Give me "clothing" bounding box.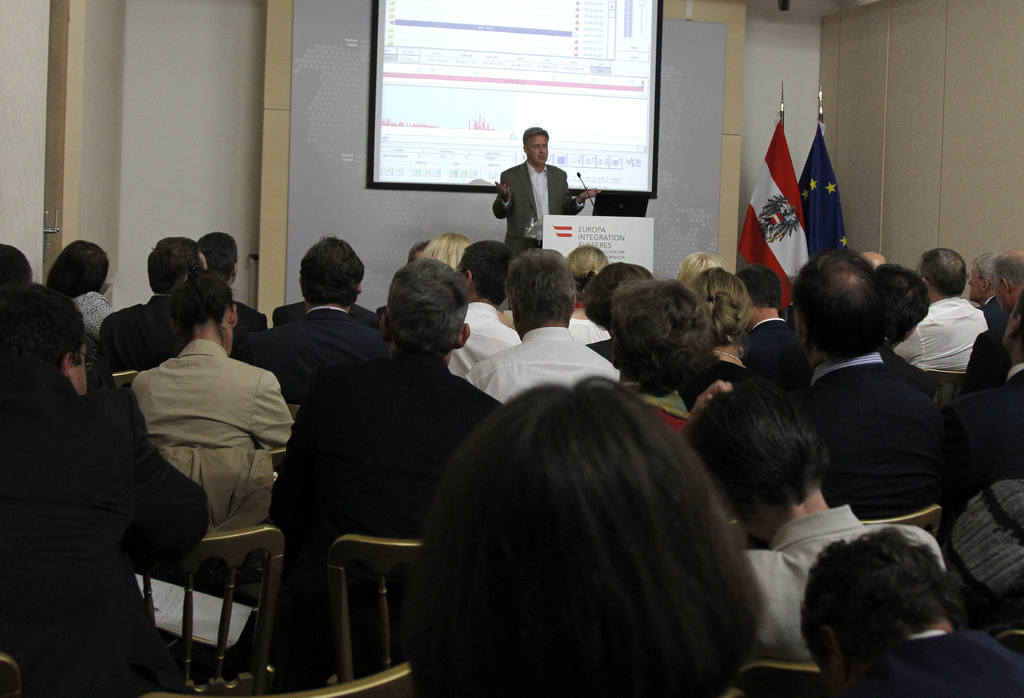
BBox(972, 295, 1005, 327).
